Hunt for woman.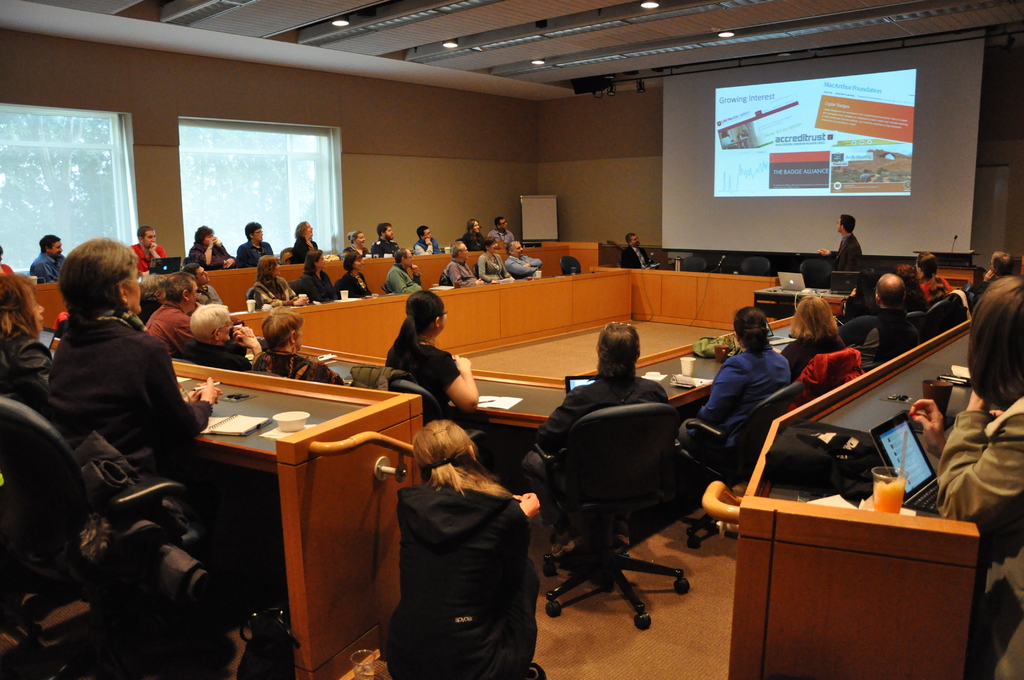
Hunted down at bbox=[675, 308, 787, 477].
